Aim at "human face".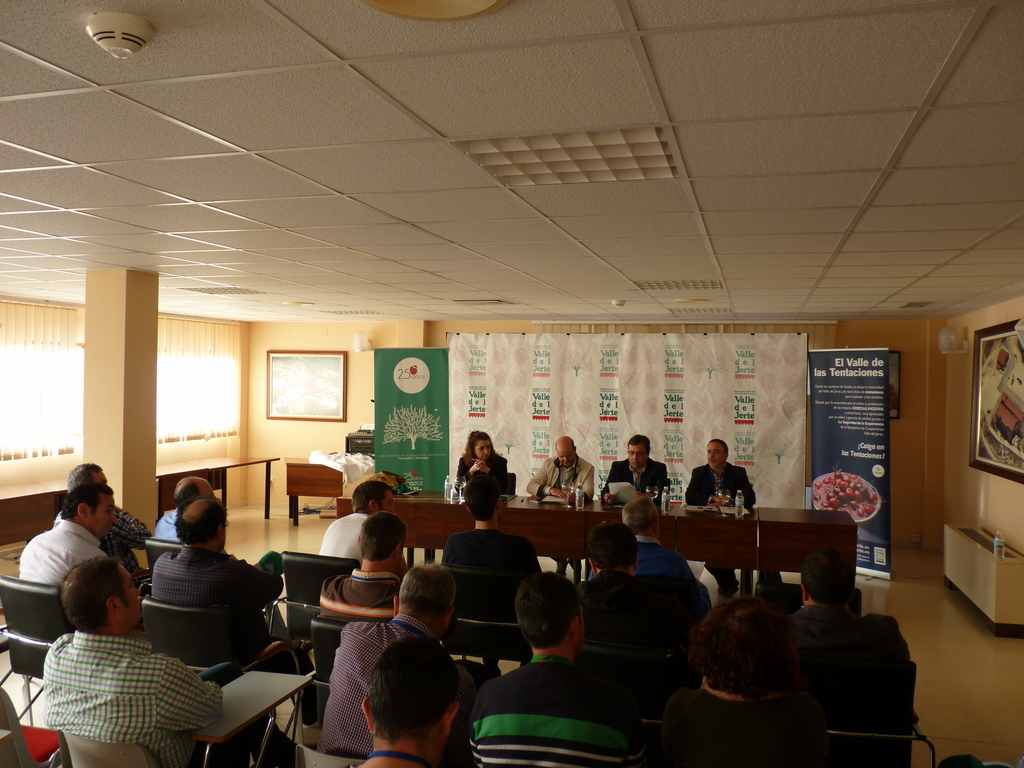
Aimed at box(381, 490, 397, 513).
